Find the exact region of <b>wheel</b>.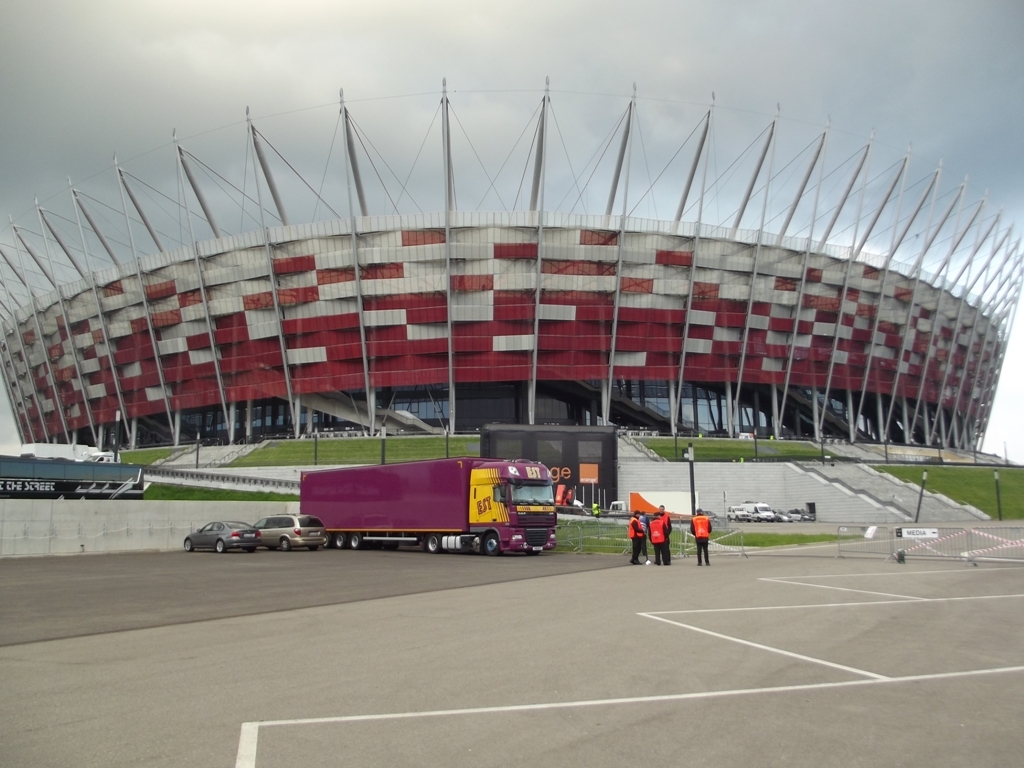
Exact region: 214:539:223:554.
